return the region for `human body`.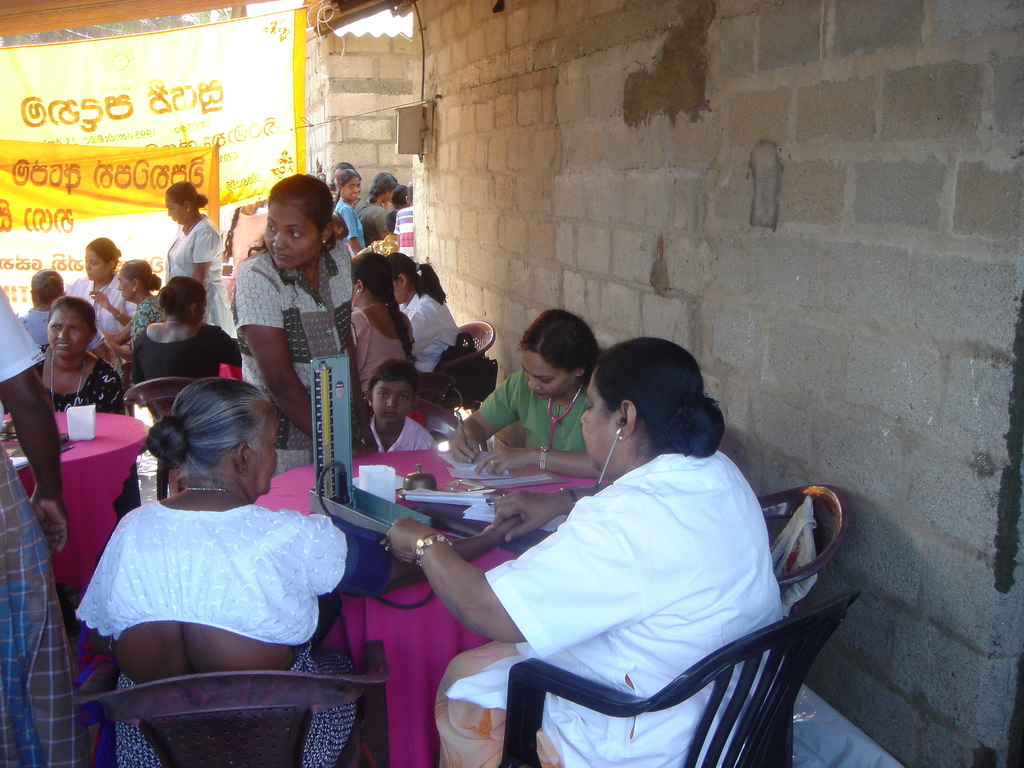
crop(65, 239, 138, 352).
